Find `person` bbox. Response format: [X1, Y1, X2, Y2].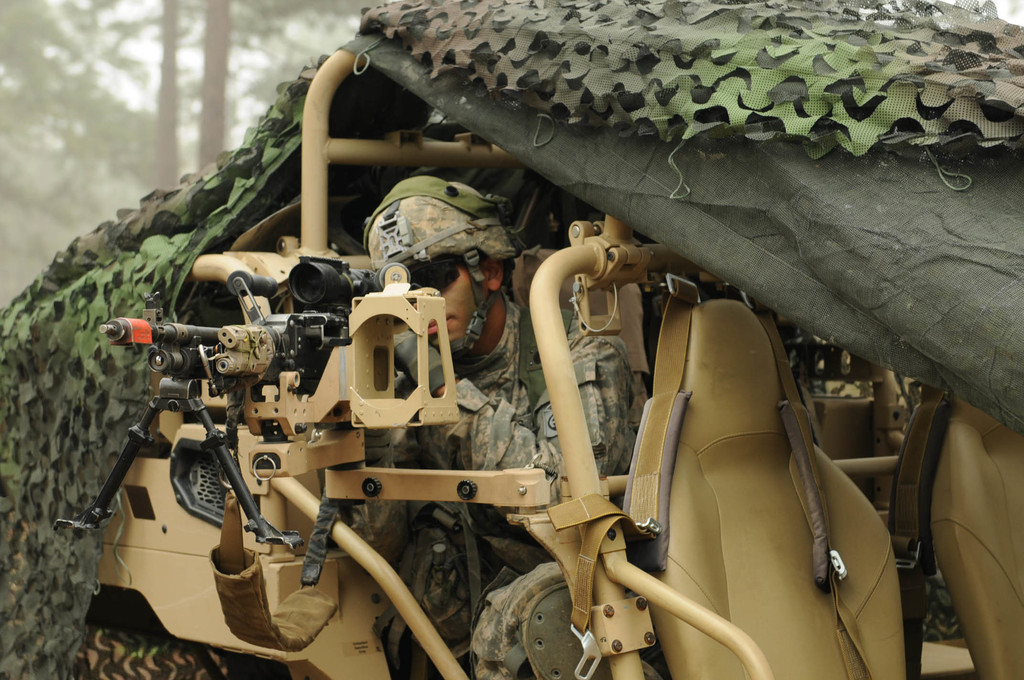
[335, 170, 664, 679].
